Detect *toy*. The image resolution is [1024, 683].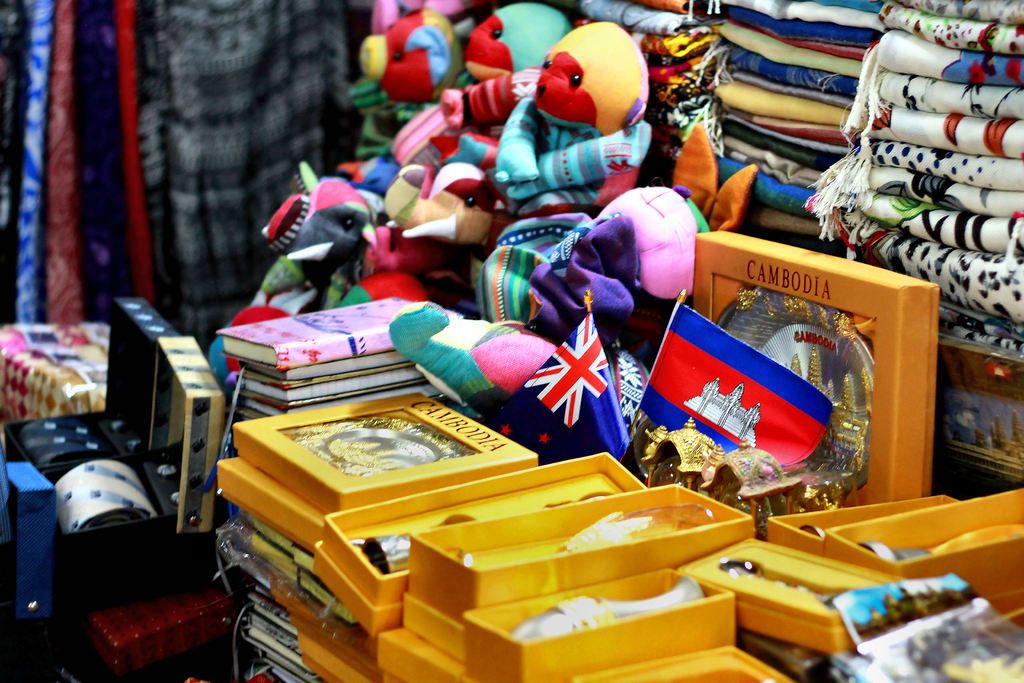
<bbox>260, 166, 388, 320</bbox>.
